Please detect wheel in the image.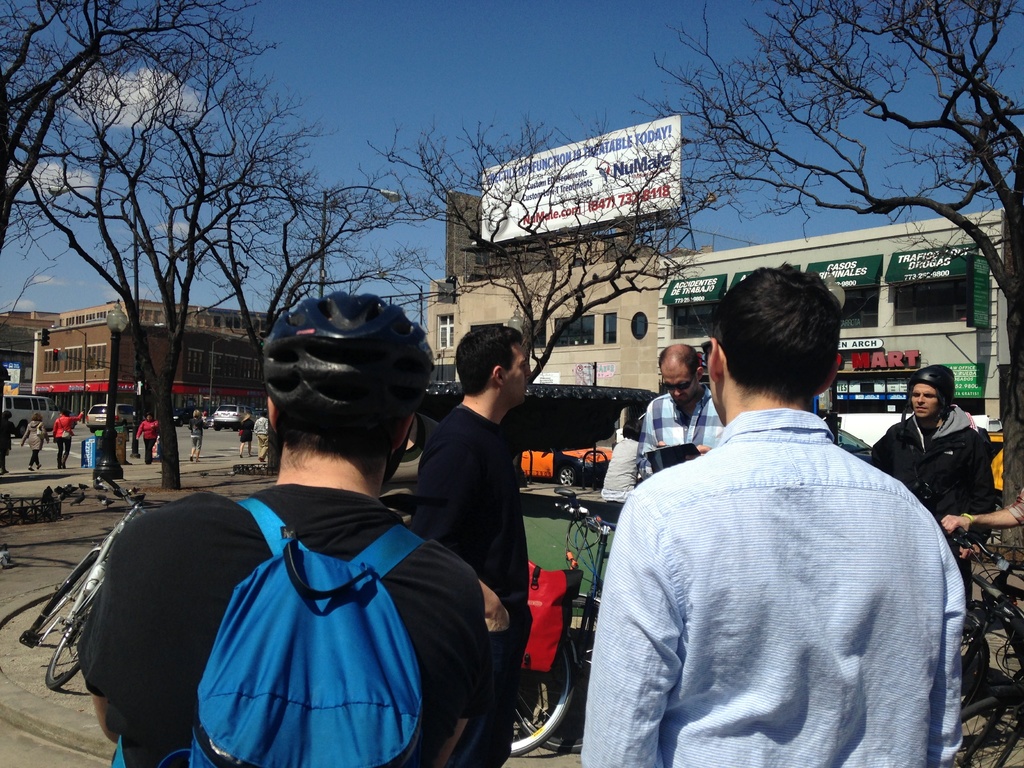
x1=52, y1=607, x2=108, y2=685.
